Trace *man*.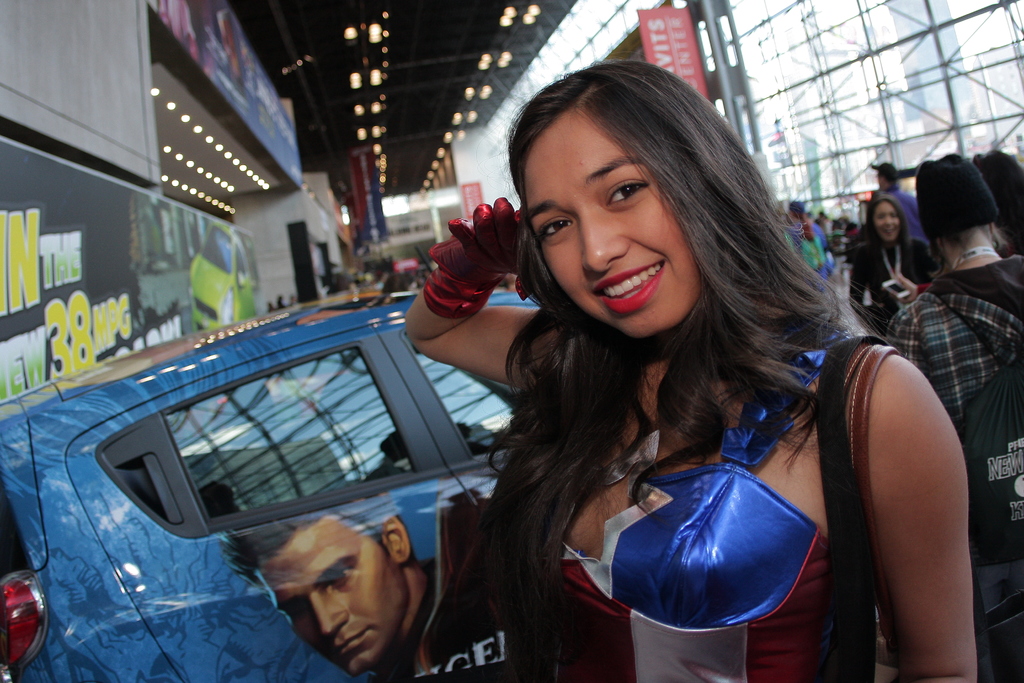
Traced to <region>216, 511, 497, 682</region>.
